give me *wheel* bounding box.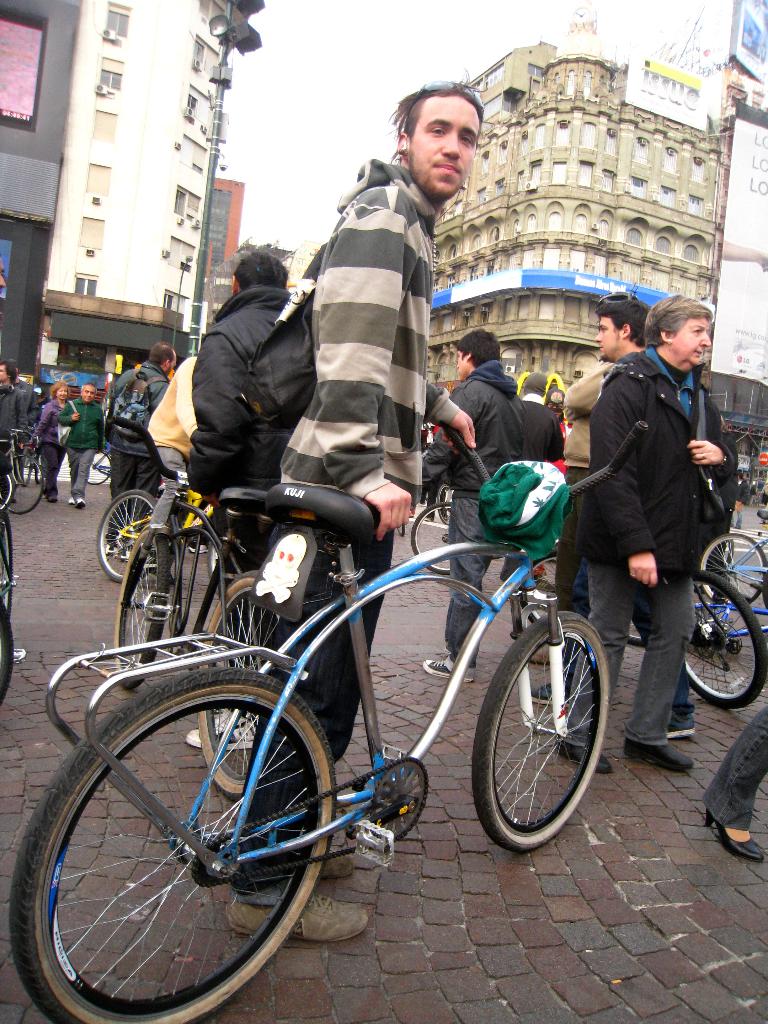
region(0, 610, 15, 701).
